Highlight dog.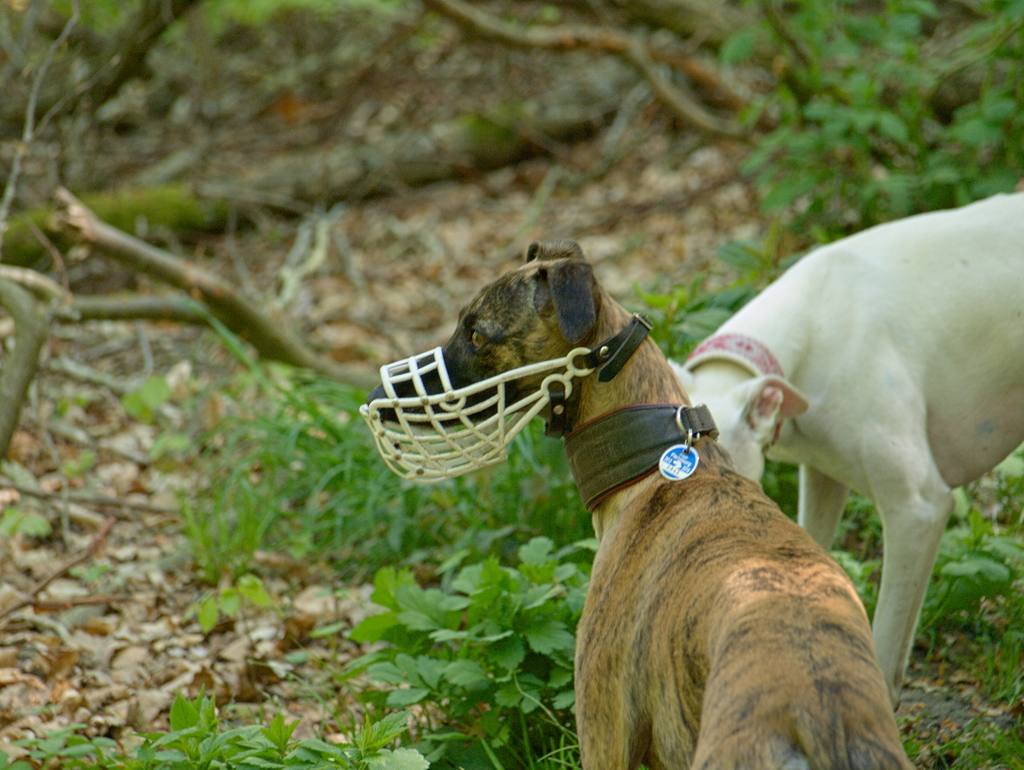
Highlighted region: 665:191:1023:718.
